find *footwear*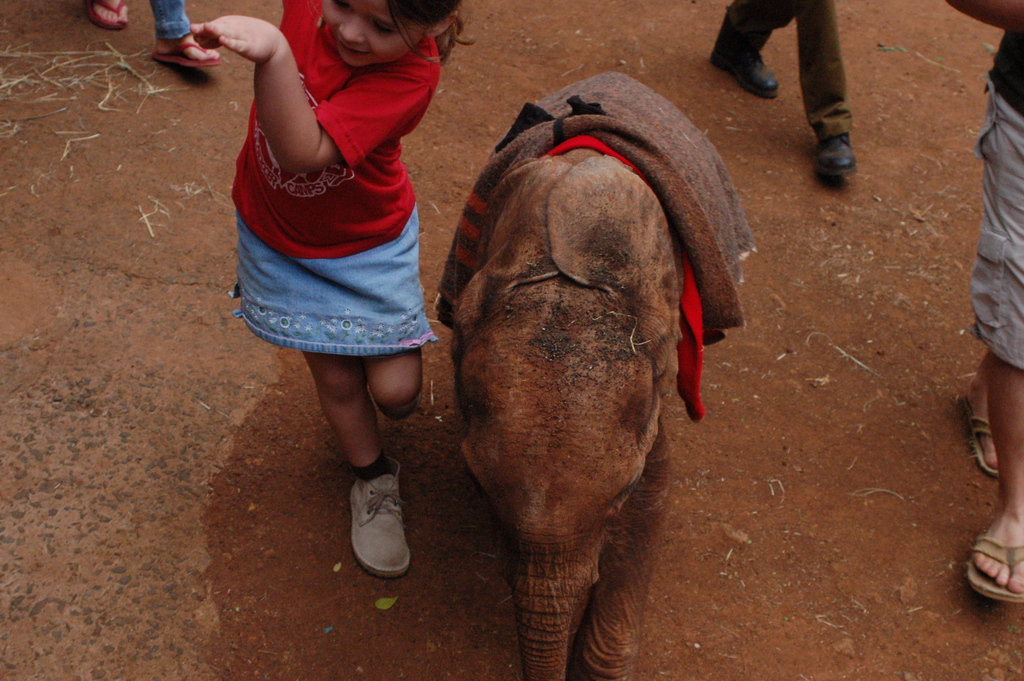
(x1=712, y1=56, x2=781, y2=98)
